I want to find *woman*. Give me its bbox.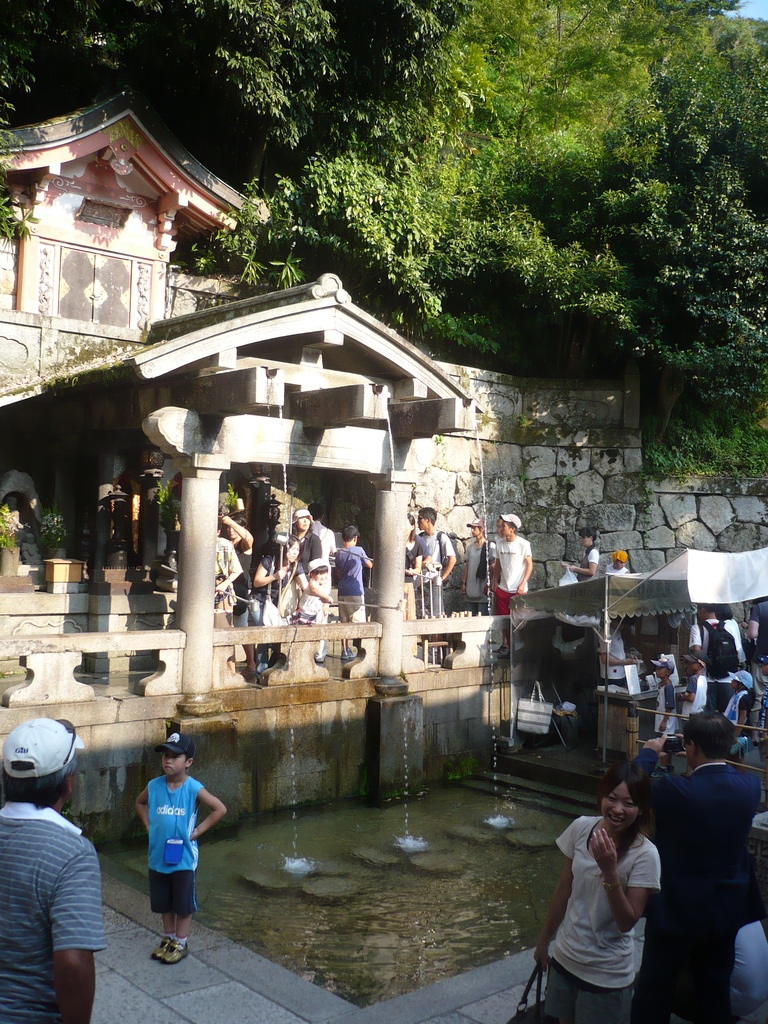
[left=528, top=760, right=680, bottom=1022].
